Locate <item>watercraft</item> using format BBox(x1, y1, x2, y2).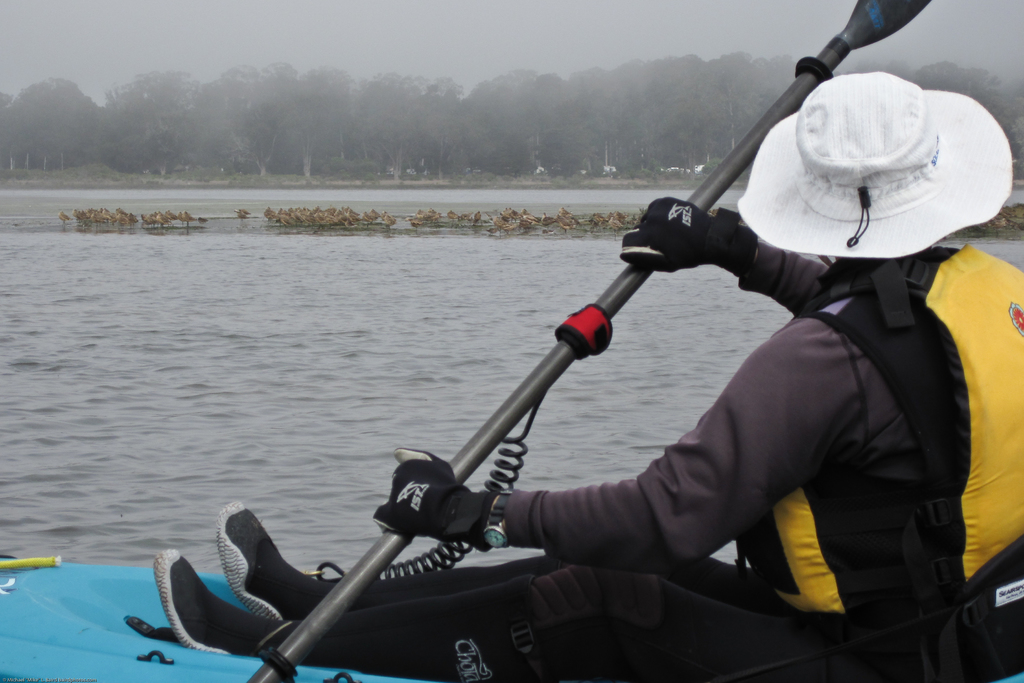
BBox(3, 553, 469, 682).
